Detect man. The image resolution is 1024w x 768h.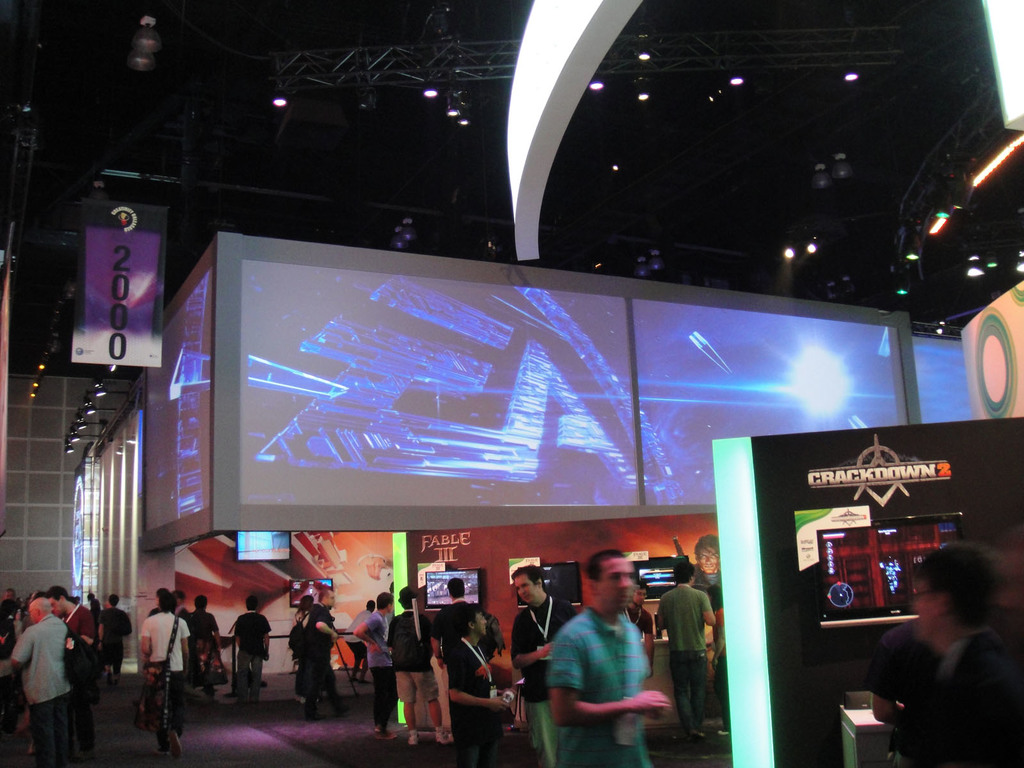
[x1=353, y1=591, x2=399, y2=739].
